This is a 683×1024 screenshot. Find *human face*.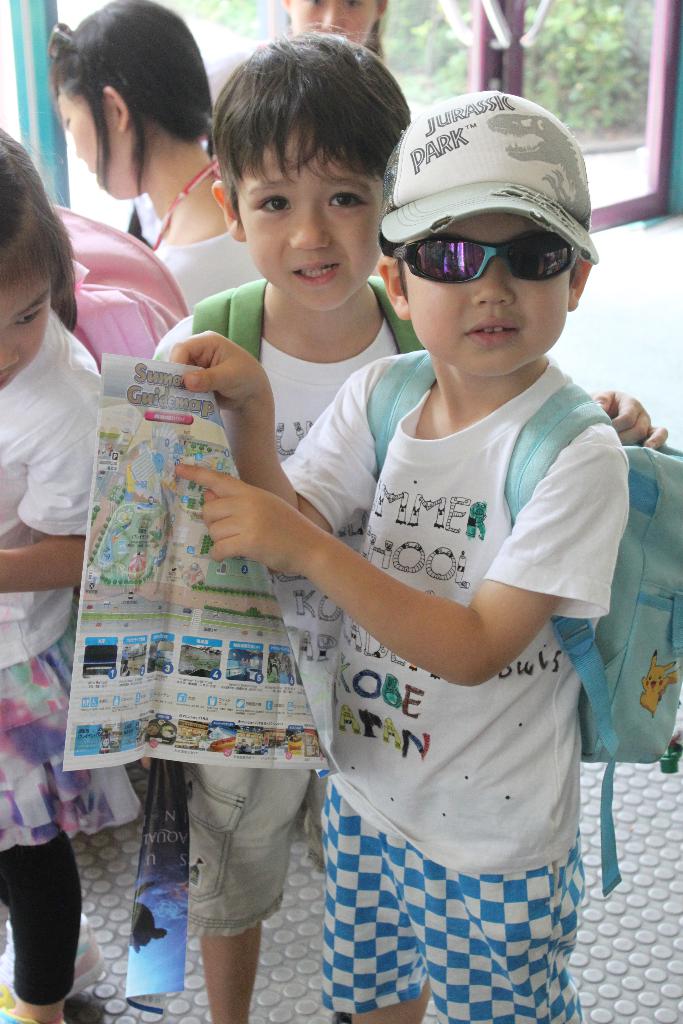
Bounding box: [x1=227, y1=120, x2=379, y2=308].
